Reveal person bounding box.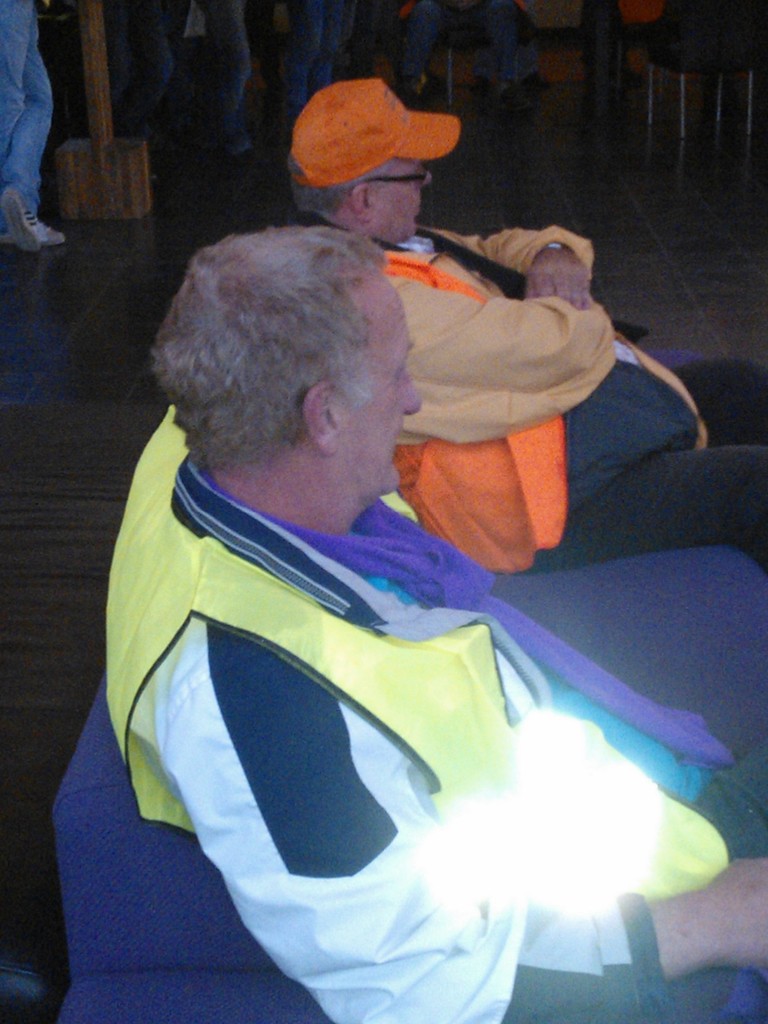
Revealed: BBox(208, 0, 260, 175).
